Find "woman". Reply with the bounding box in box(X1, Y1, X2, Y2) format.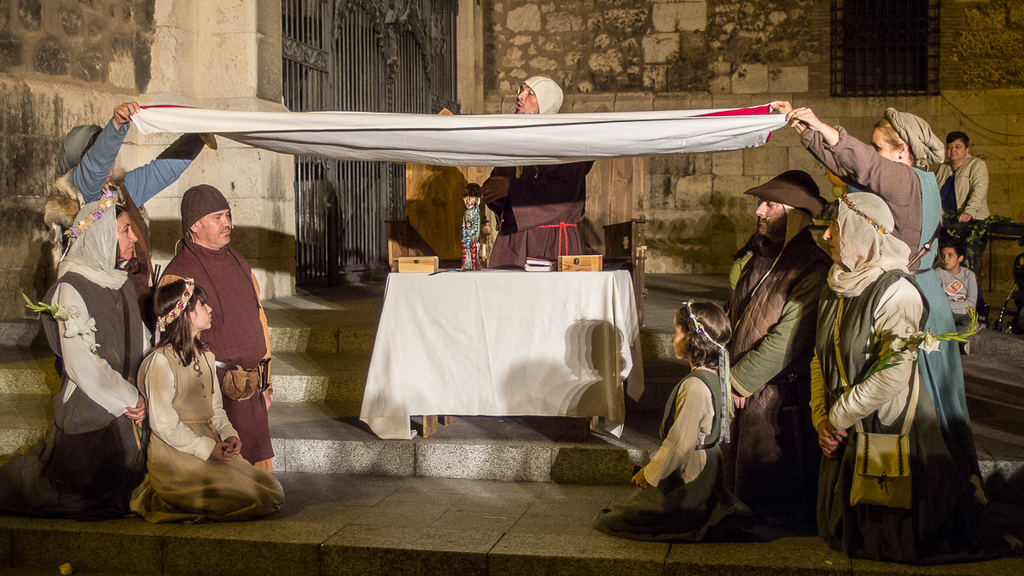
box(0, 197, 159, 526).
